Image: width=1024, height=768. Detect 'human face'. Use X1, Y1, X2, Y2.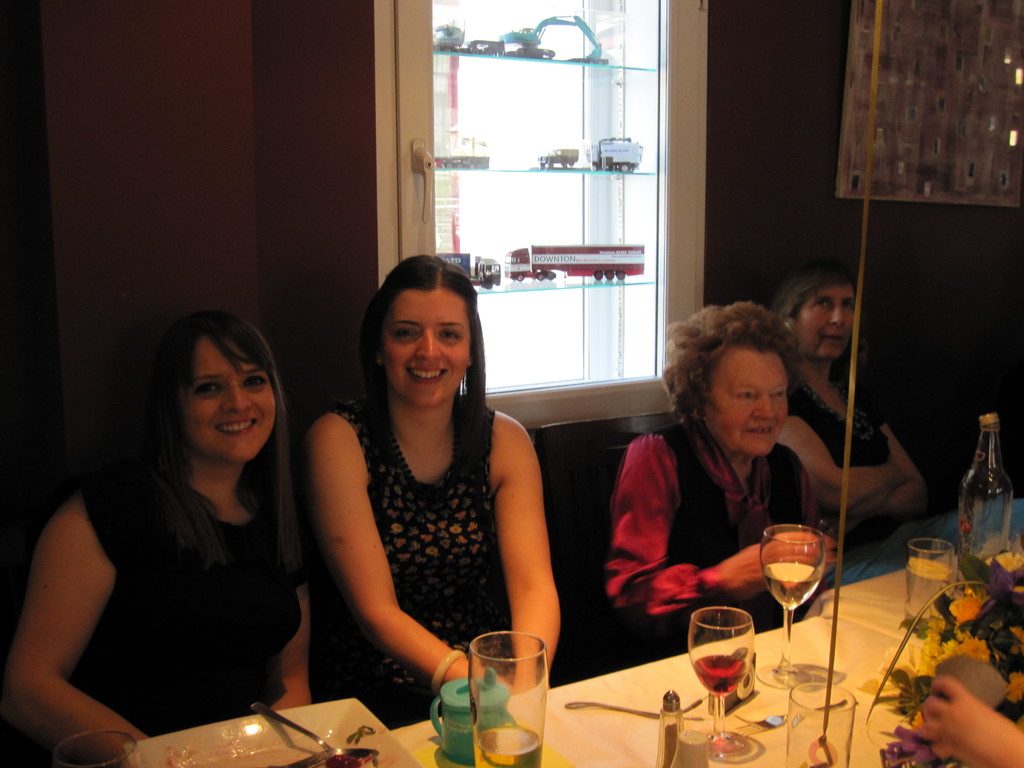
187, 336, 278, 461.
